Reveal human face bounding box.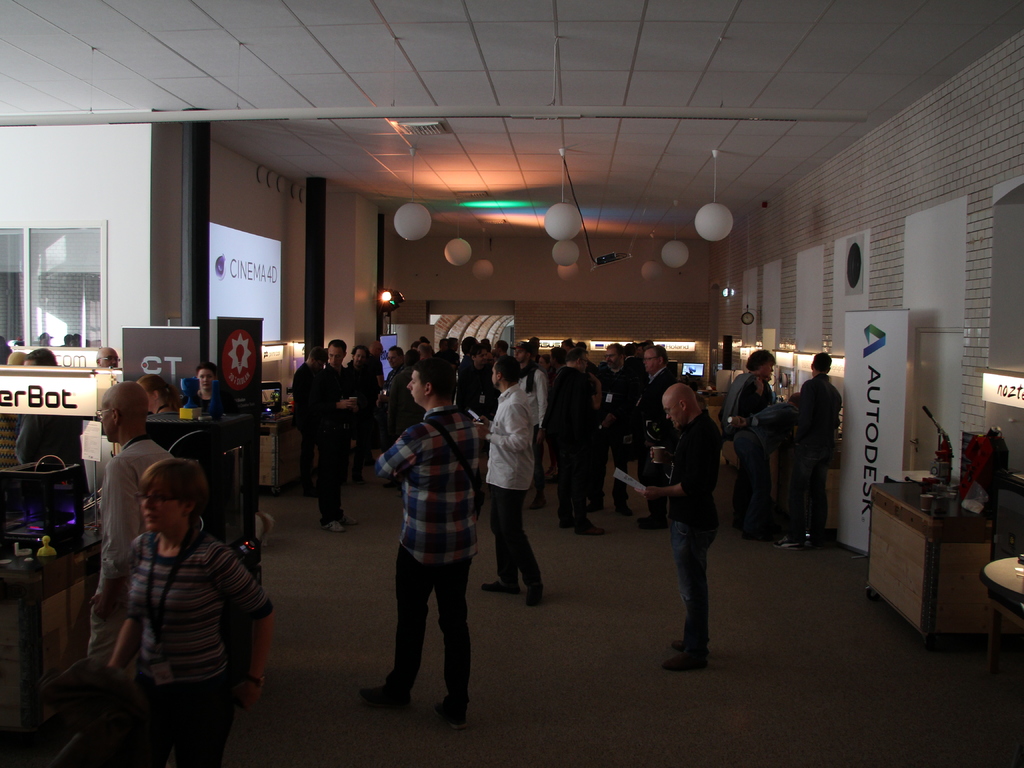
Revealed: box(406, 372, 428, 406).
